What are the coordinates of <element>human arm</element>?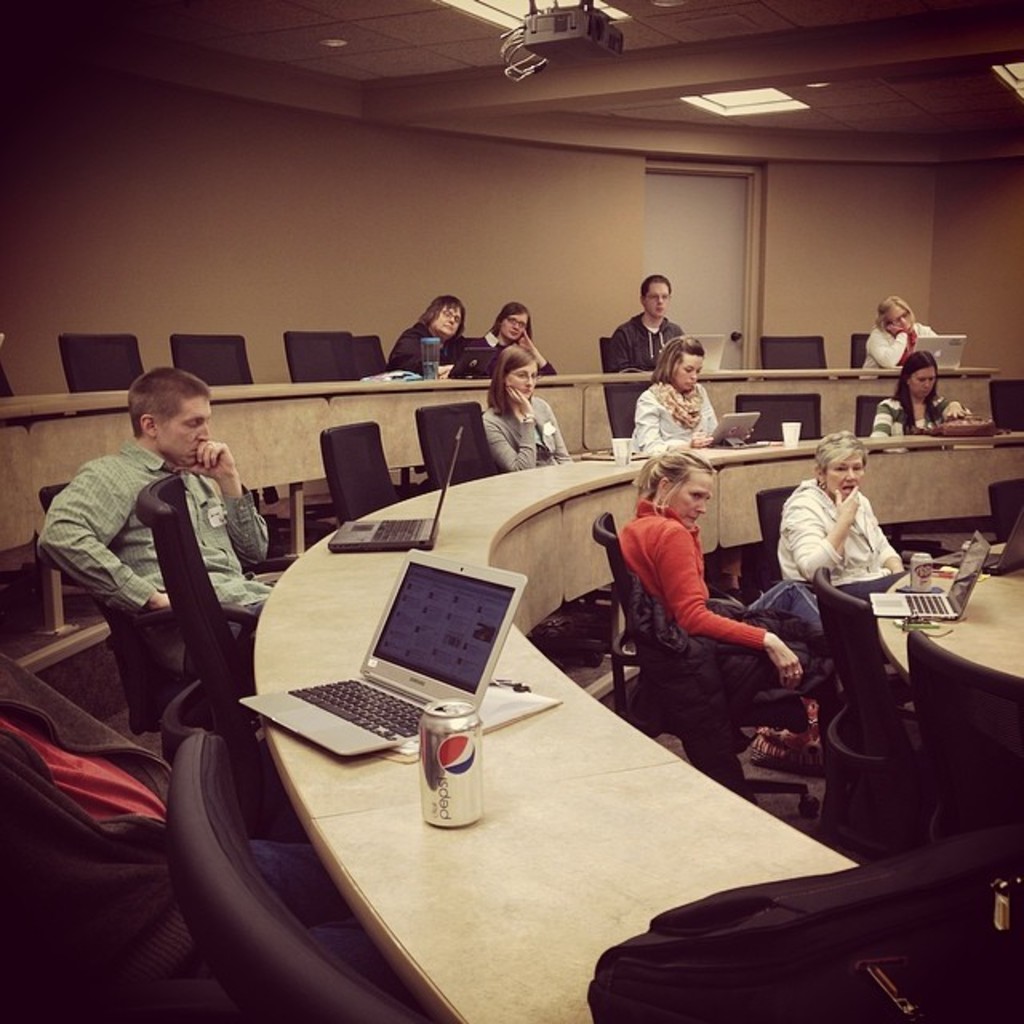
region(672, 509, 808, 693).
